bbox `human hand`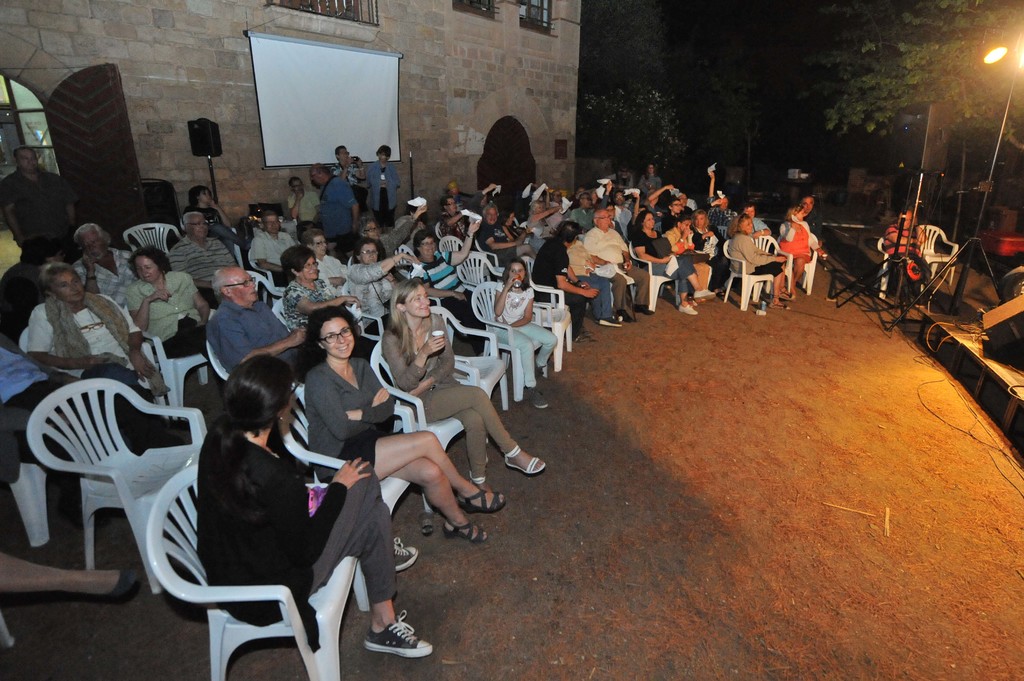
585 289 599 300
